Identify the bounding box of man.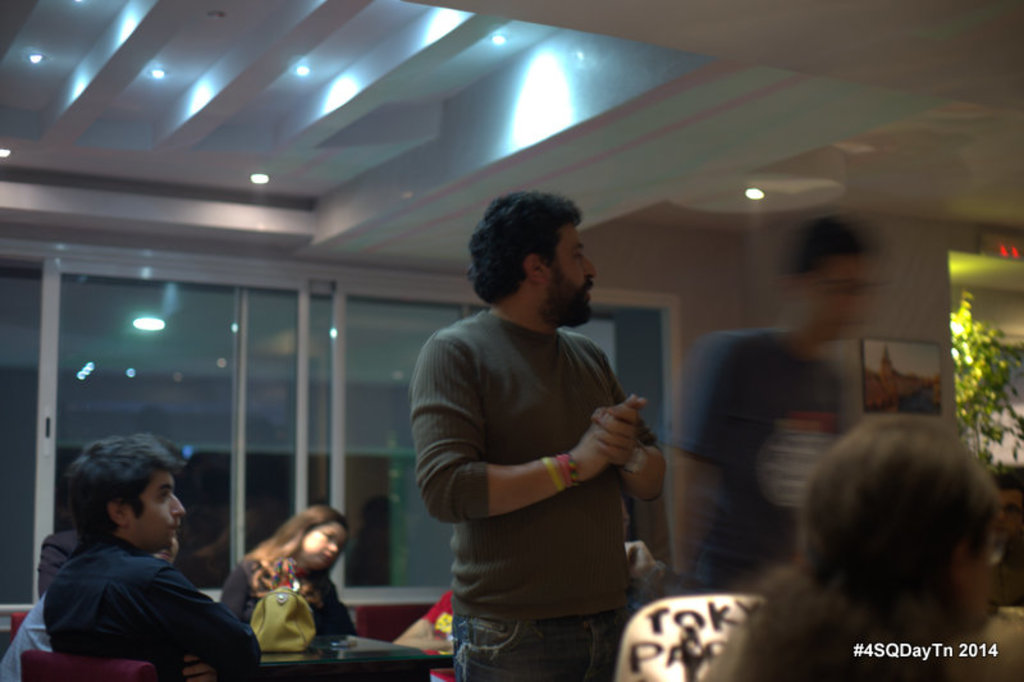
{"x1": 419, "y1": 188, "x2": 662, "y2": 681}.
